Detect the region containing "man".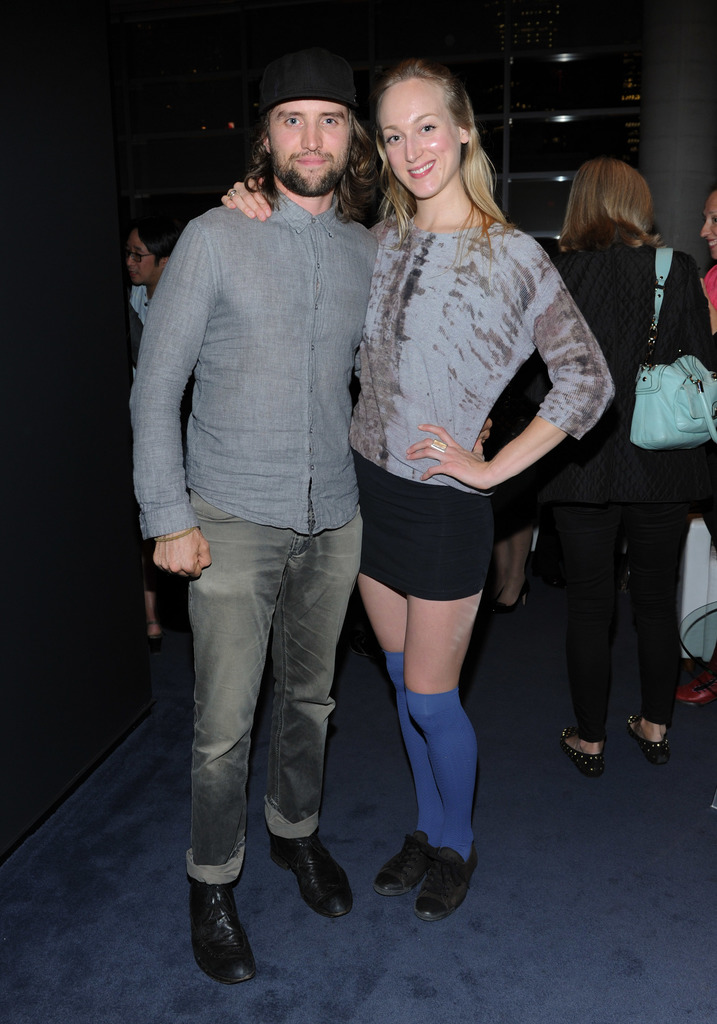
133:58:426:945.
